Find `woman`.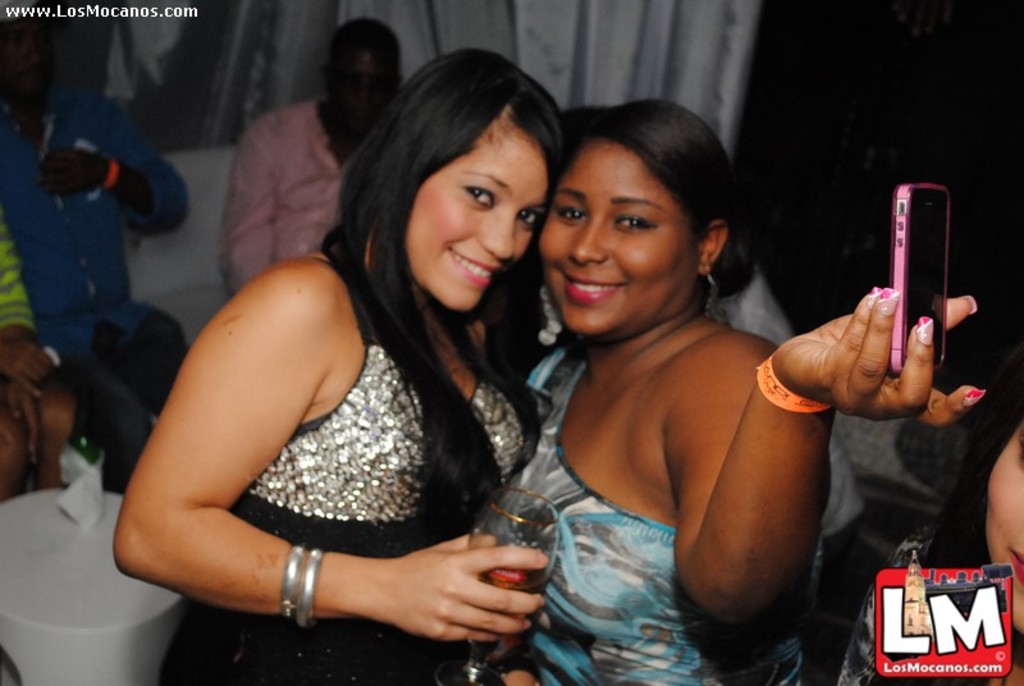
locate(488, 97, 986, 685).
